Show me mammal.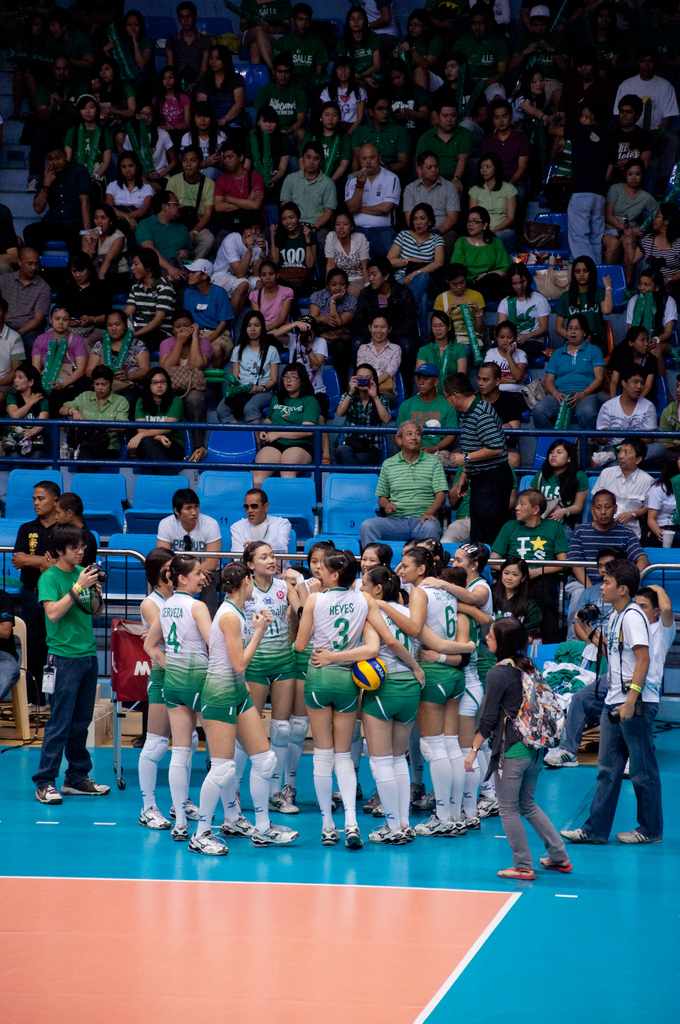
mammal is here: box(195, 41, 245, 127).
